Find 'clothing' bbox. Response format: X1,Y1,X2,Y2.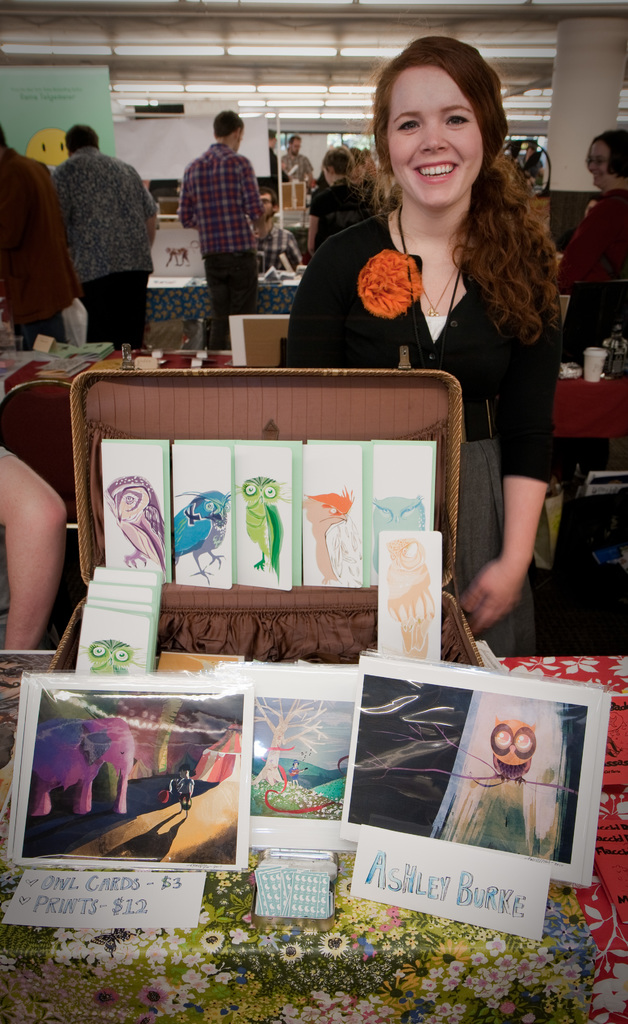
173,140,263,345.
